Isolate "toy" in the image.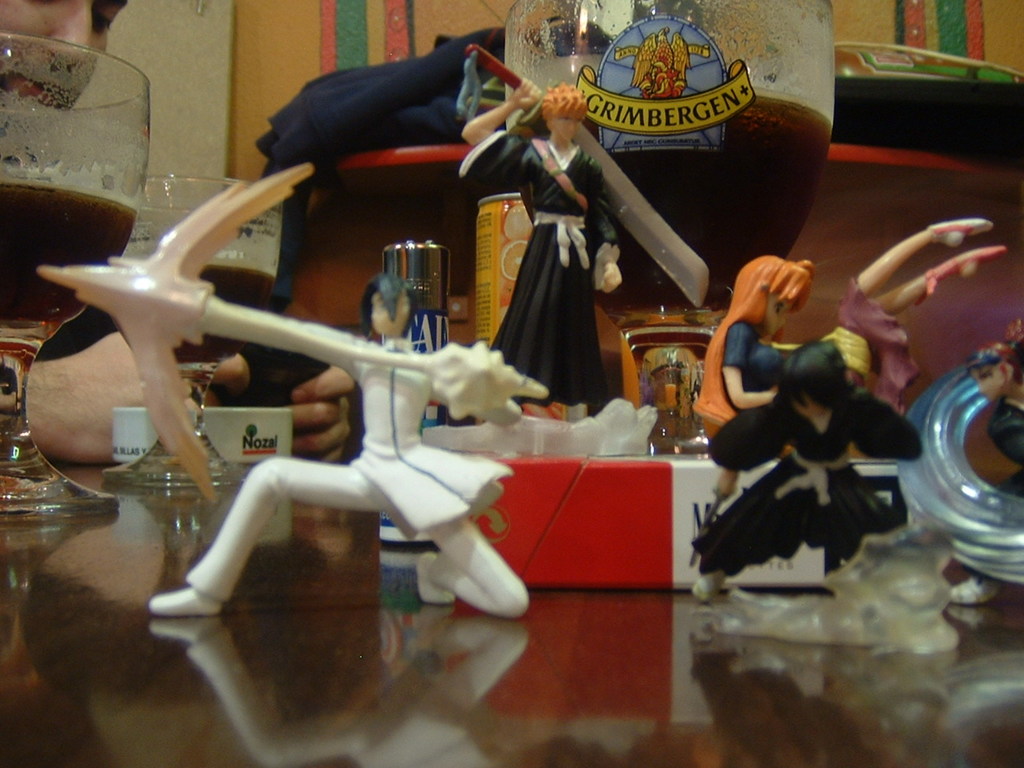
Isolated region: bbox=[690, 334, 921, 602].
